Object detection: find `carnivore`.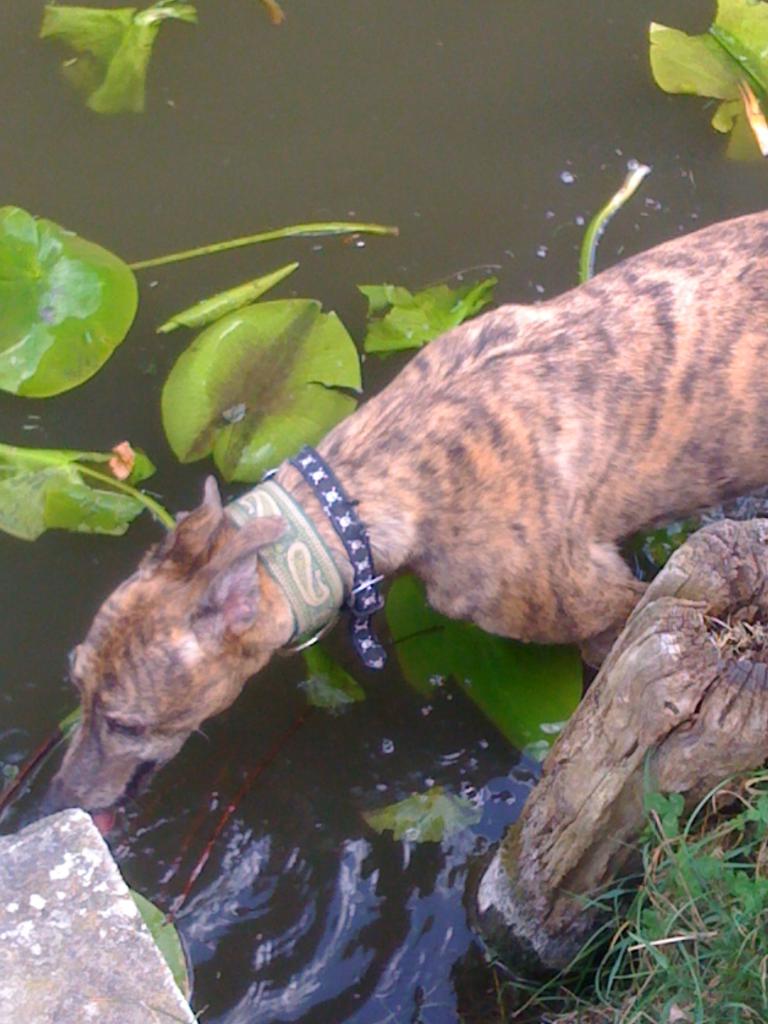
{"x1": 49, "y1": 120, "x2": 767, "y2": 818}.
